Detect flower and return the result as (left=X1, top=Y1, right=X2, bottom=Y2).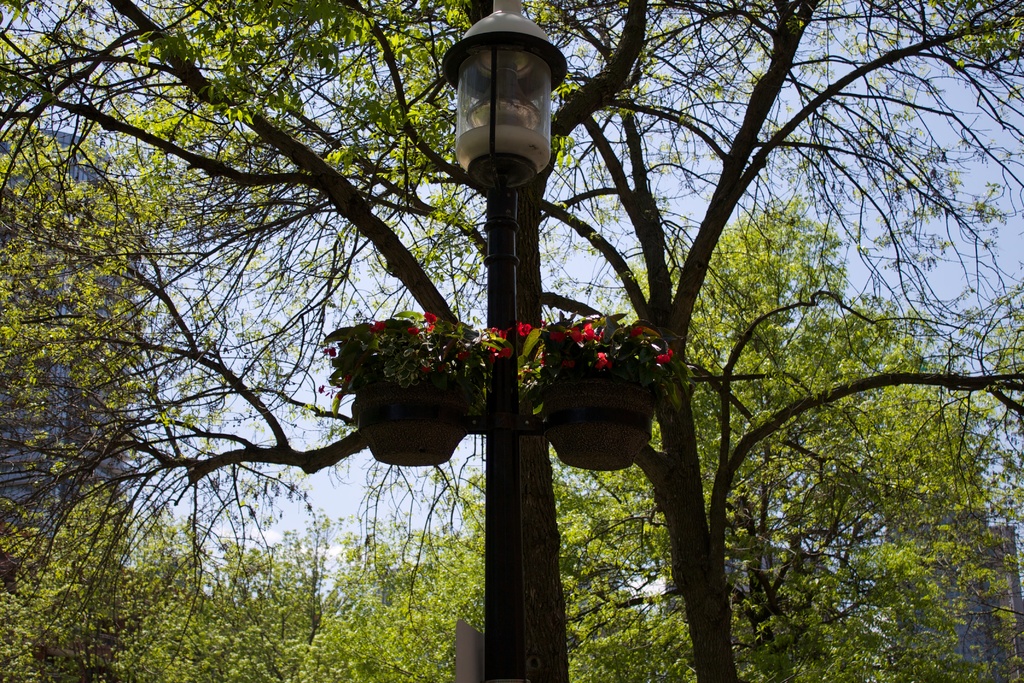
(left=666, top=346, right=673, bottom=357).
